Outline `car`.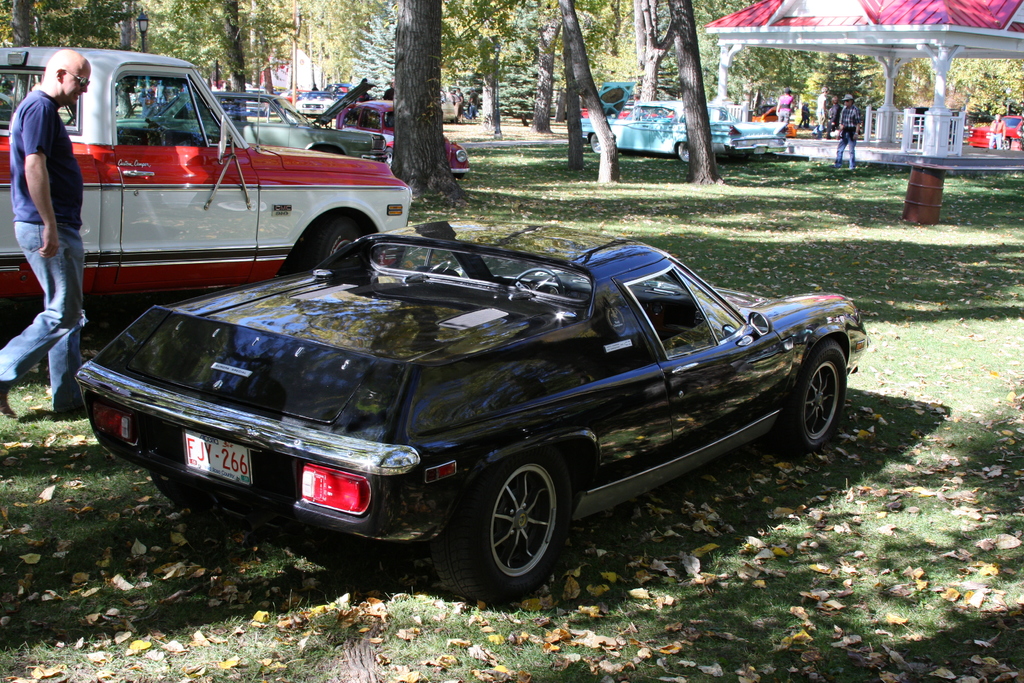
Outline: [113, 80, 389, 159].
